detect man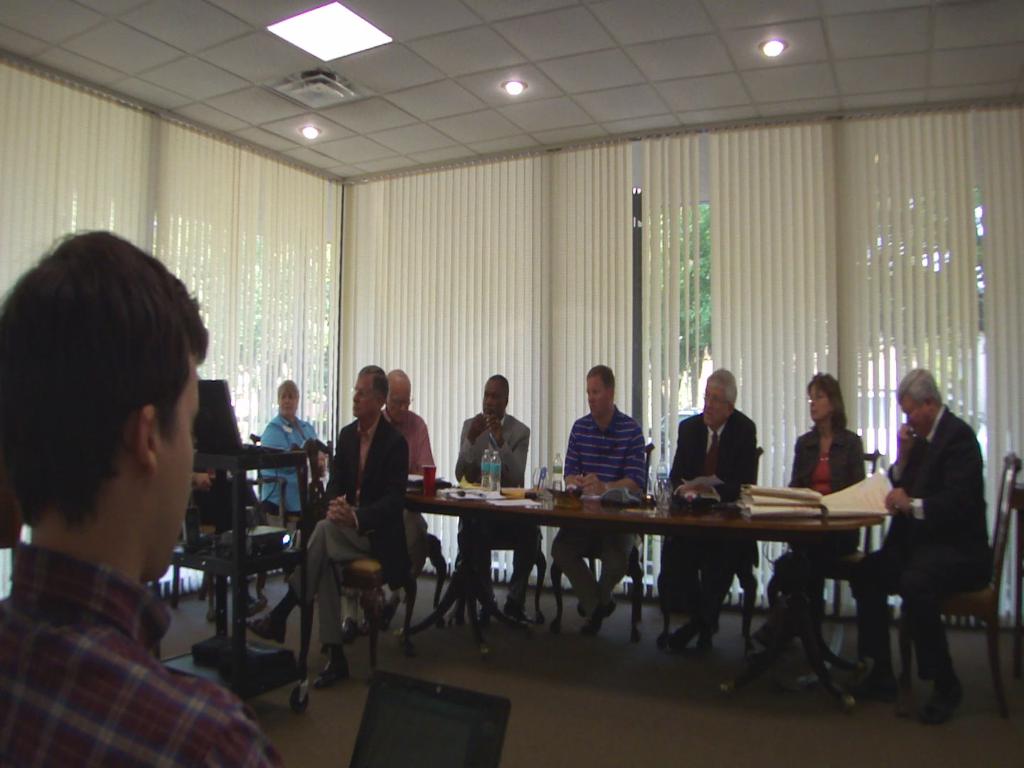
246/358/407/693
